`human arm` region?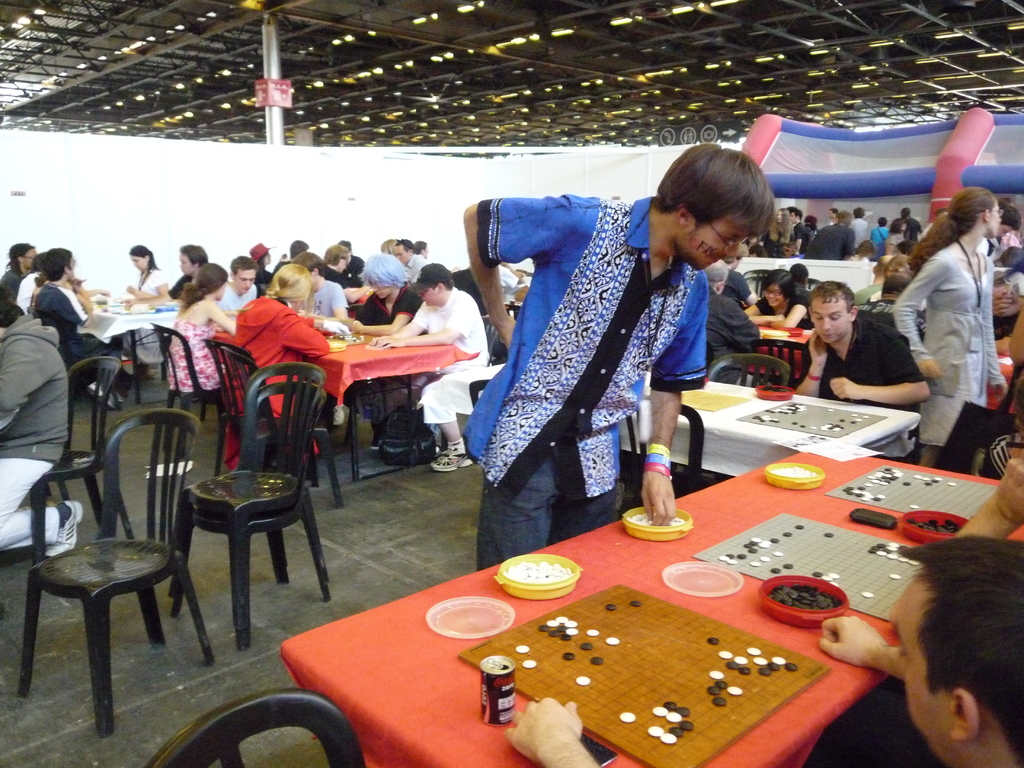
(x1=888, y1=252, x2=941, y2=385)
